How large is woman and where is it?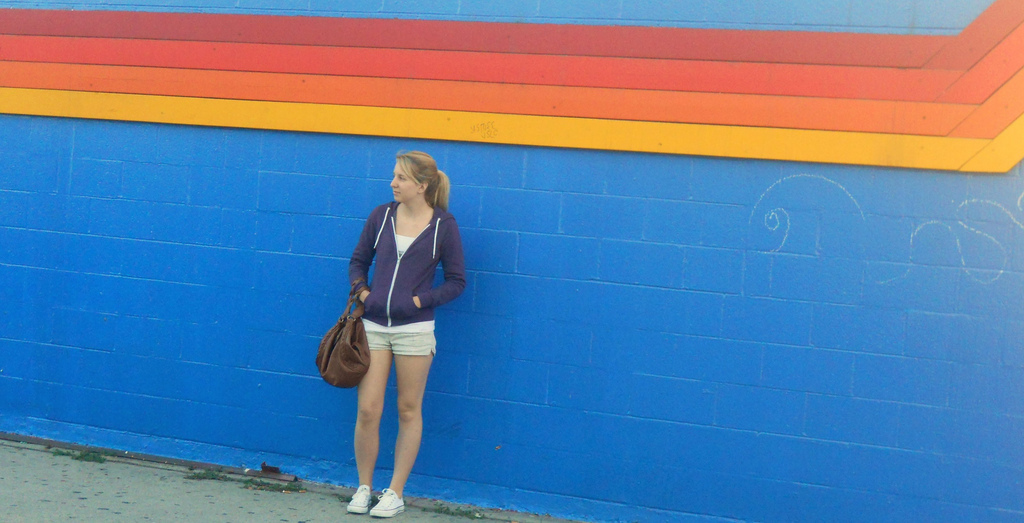
Bounding box: 316, 139, 461, 487.
